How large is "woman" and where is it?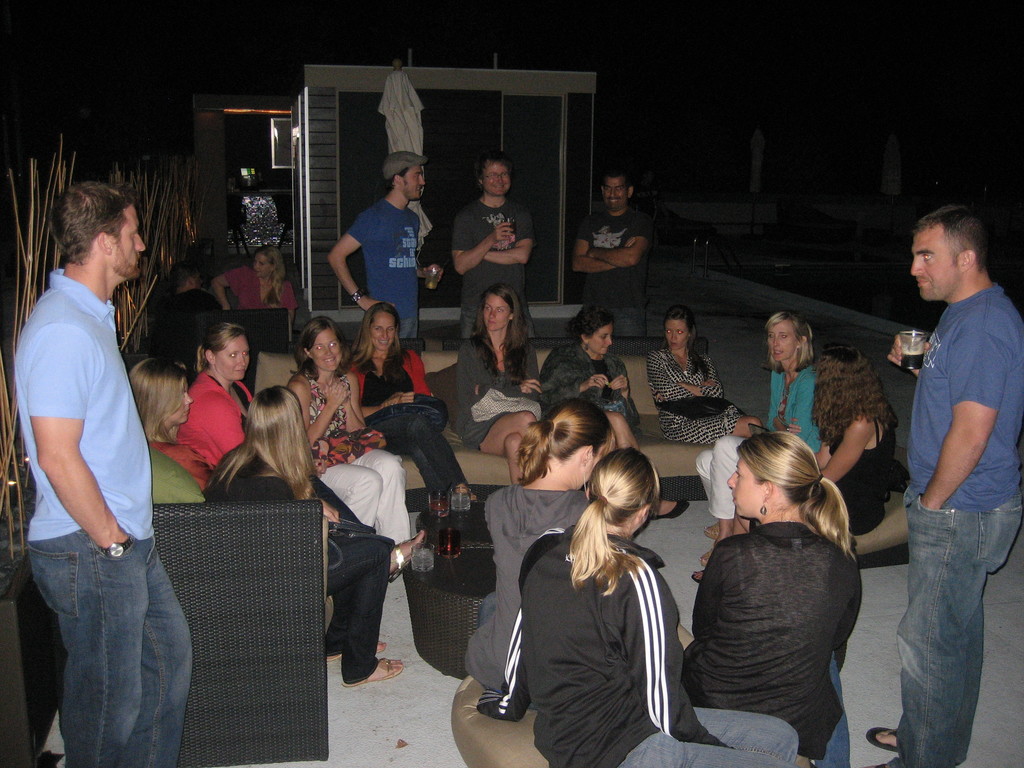
Bounding box: <region>480, 460, 806, 767</region>.
